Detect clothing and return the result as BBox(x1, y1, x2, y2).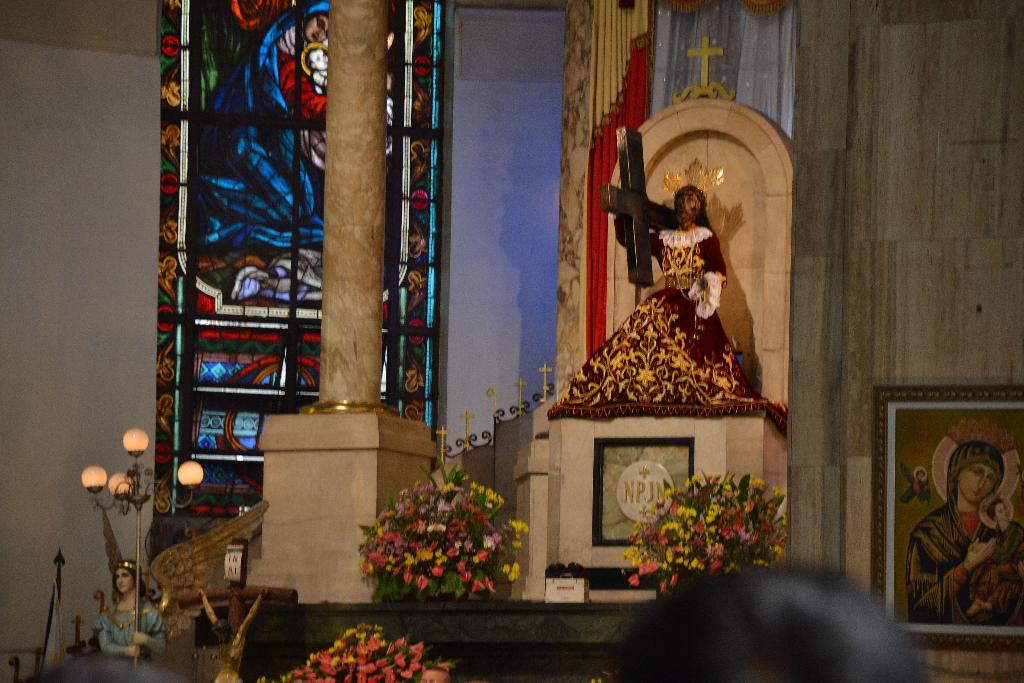
BBox(556, 236, 779, 436).
